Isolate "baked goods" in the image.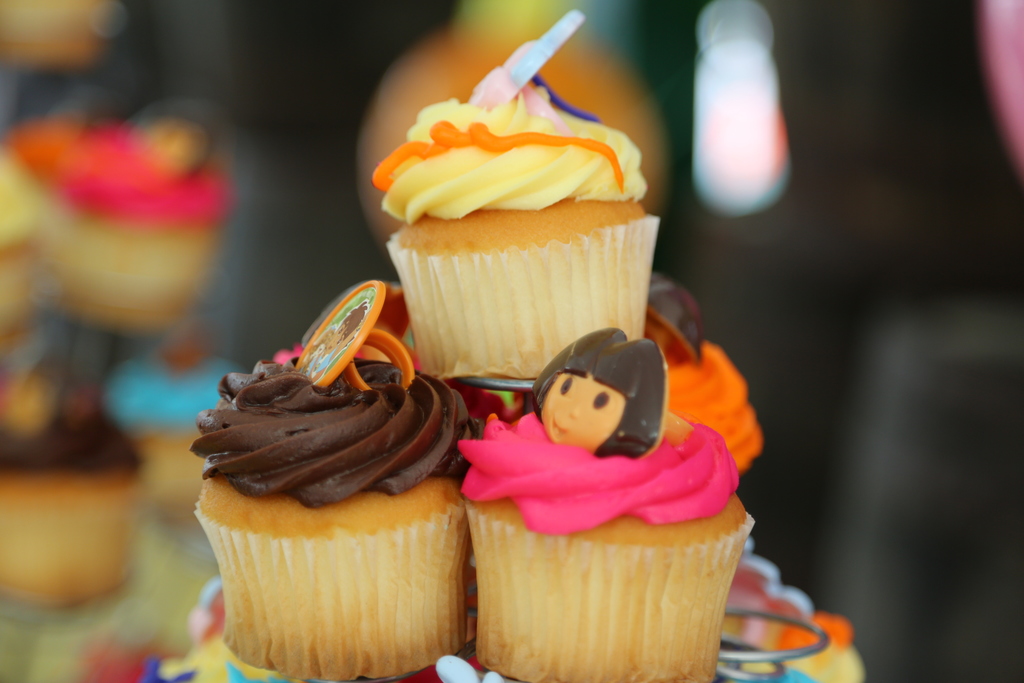
Isolated region: pyautogui.locateOnScreen(190, 327, 481, 682).
